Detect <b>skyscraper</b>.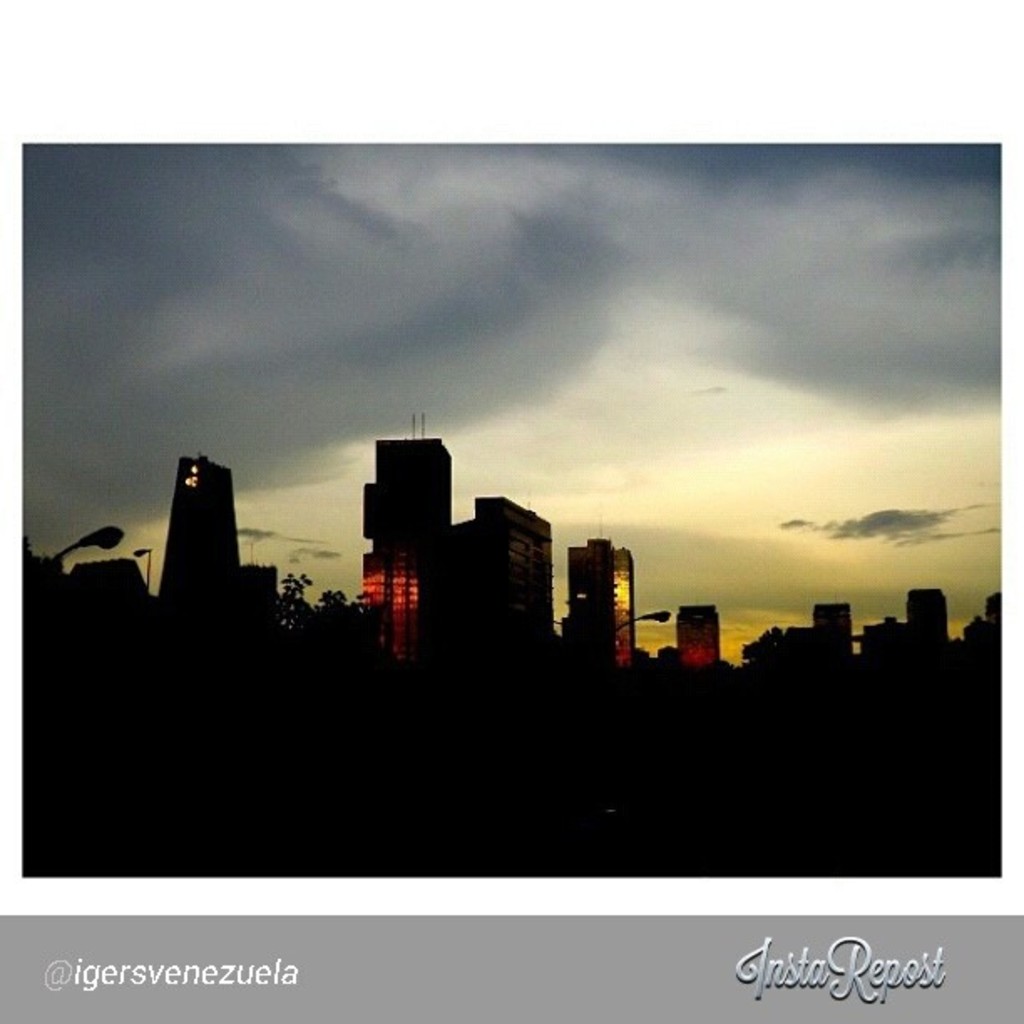
Detected at bbox(348, 437, 460, 674).
